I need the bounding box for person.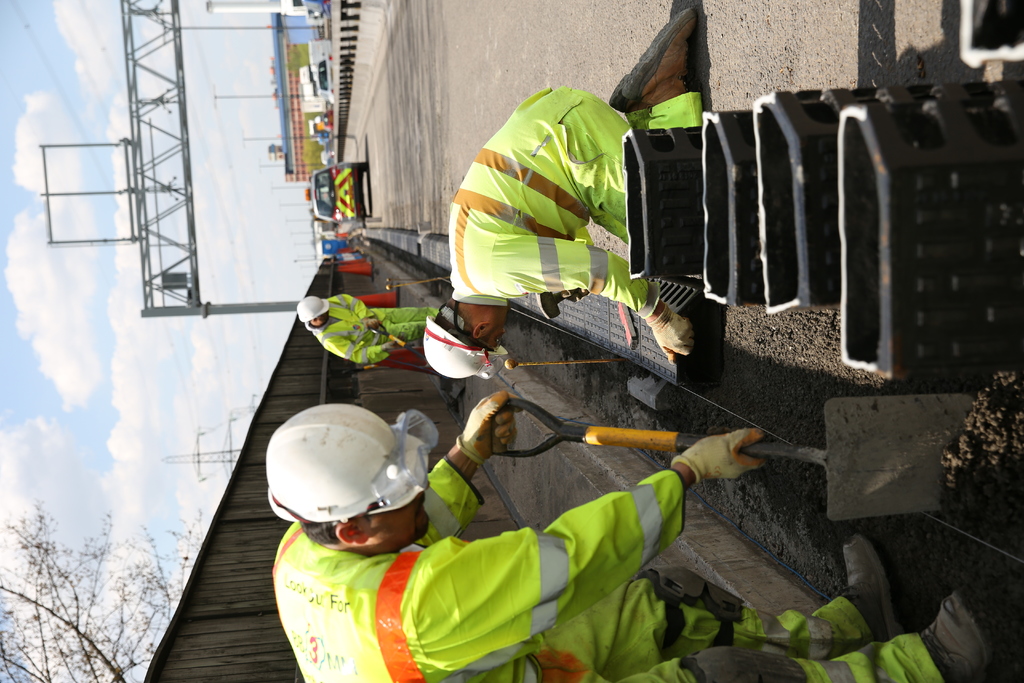
Here it is: detection(293, 290, 442, 369).
